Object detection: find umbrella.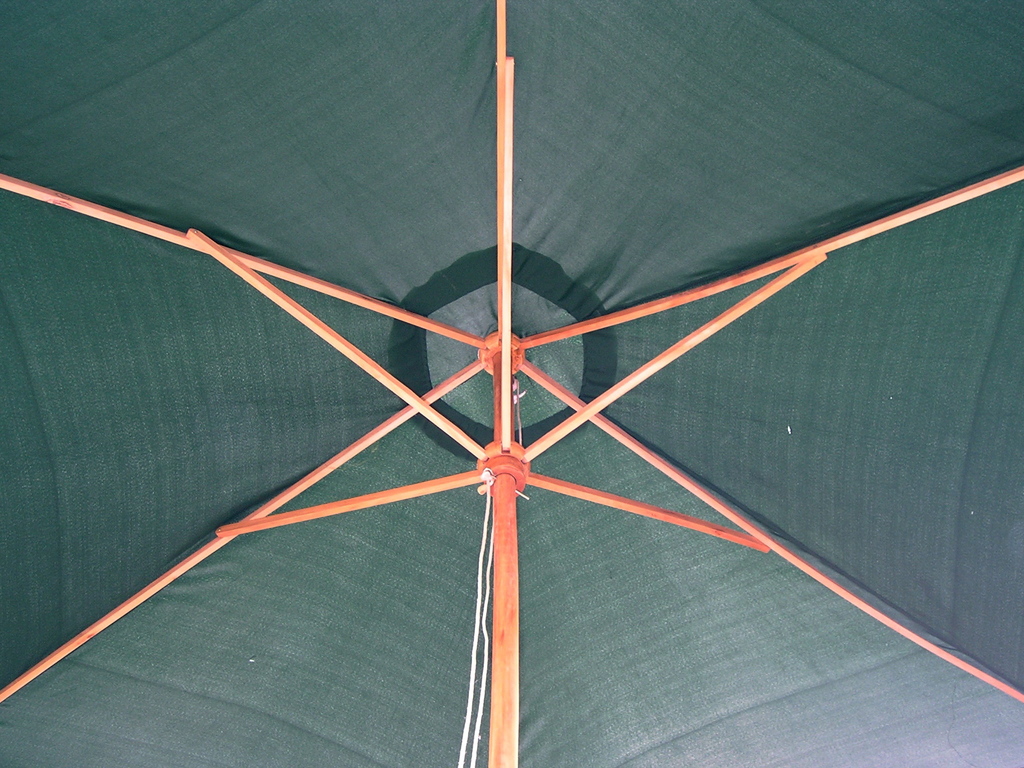
[0, 0, 1013, 767].
